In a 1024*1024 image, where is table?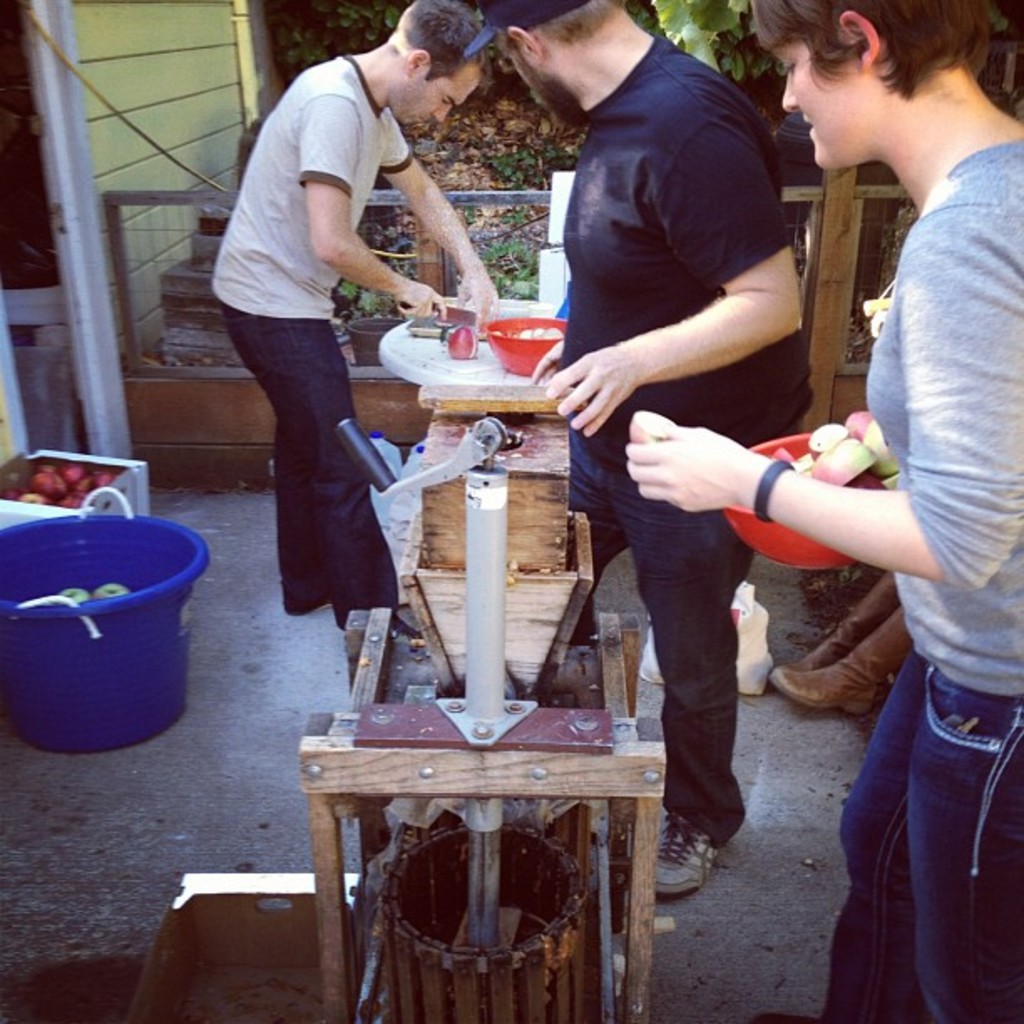
[left=378, top=300, right=561, bottom=385].
